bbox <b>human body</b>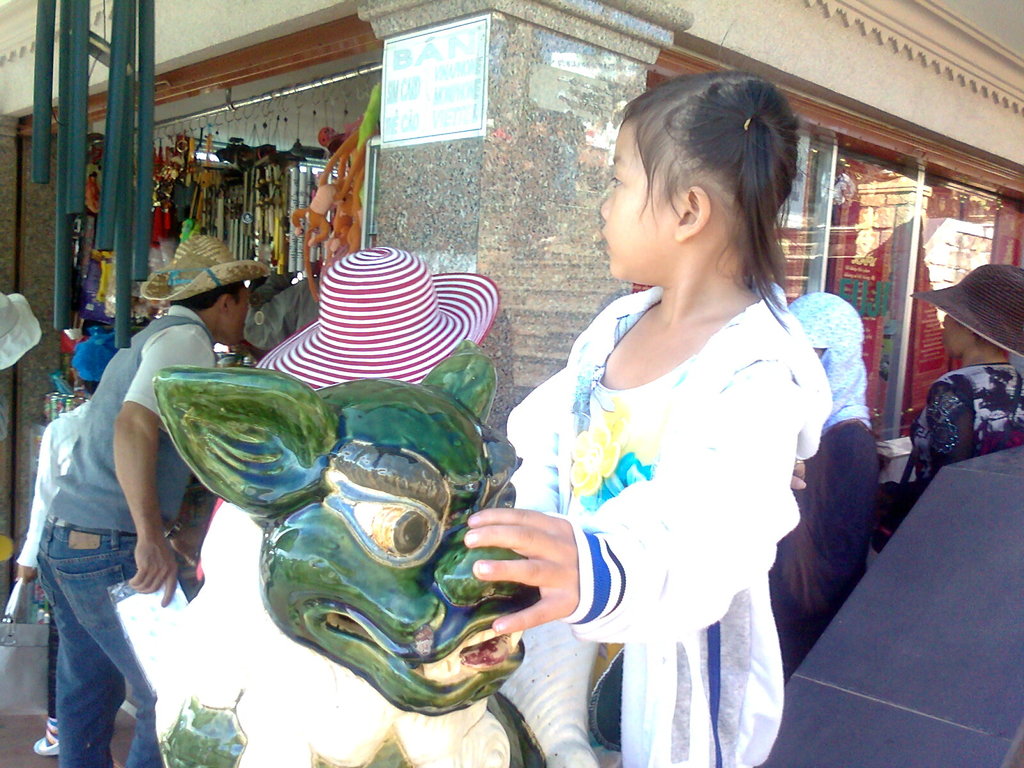
(16,405,98,762)
